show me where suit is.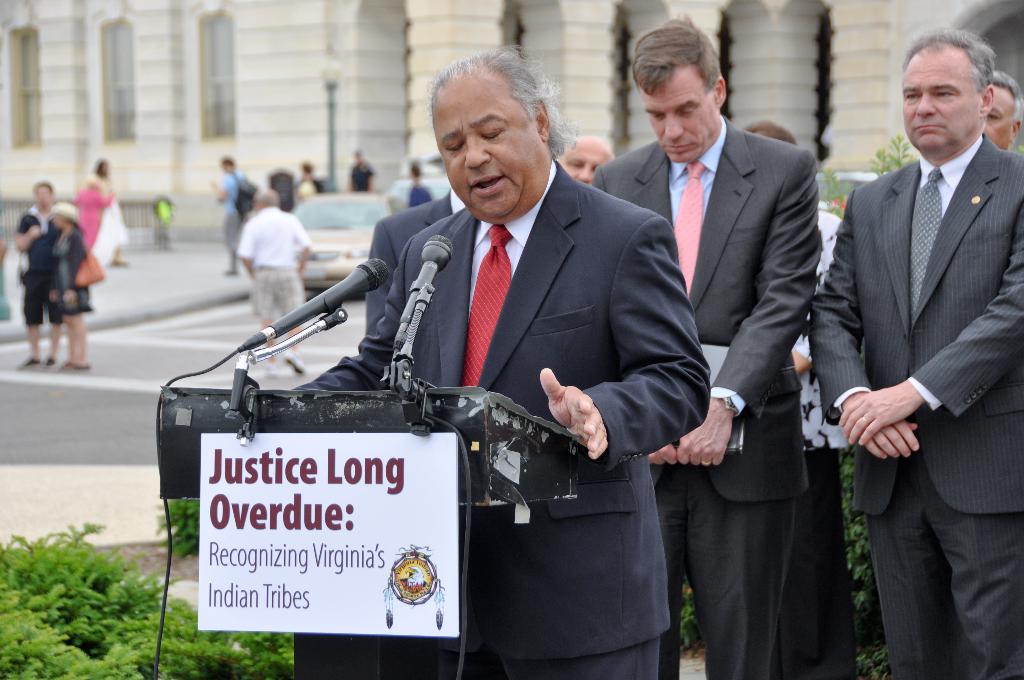
suit is at pyautogui.locateOnScreen(625, 28, 844, 629).
